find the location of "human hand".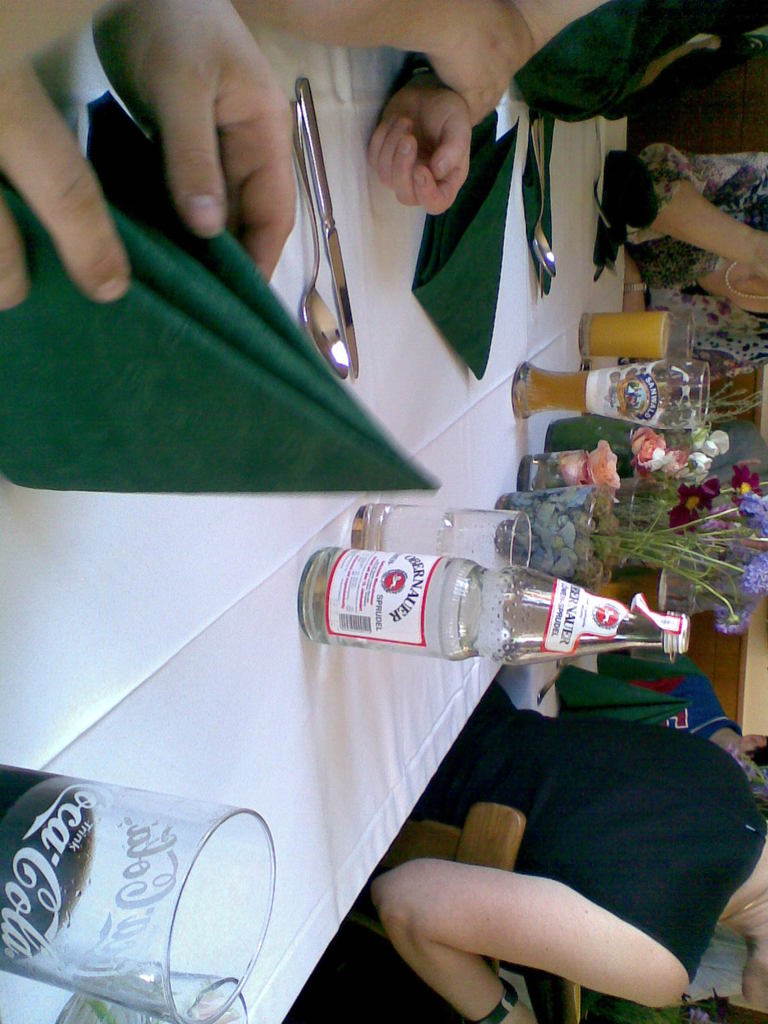
Location: [left=0, top=0, right=129, bottom=310].
